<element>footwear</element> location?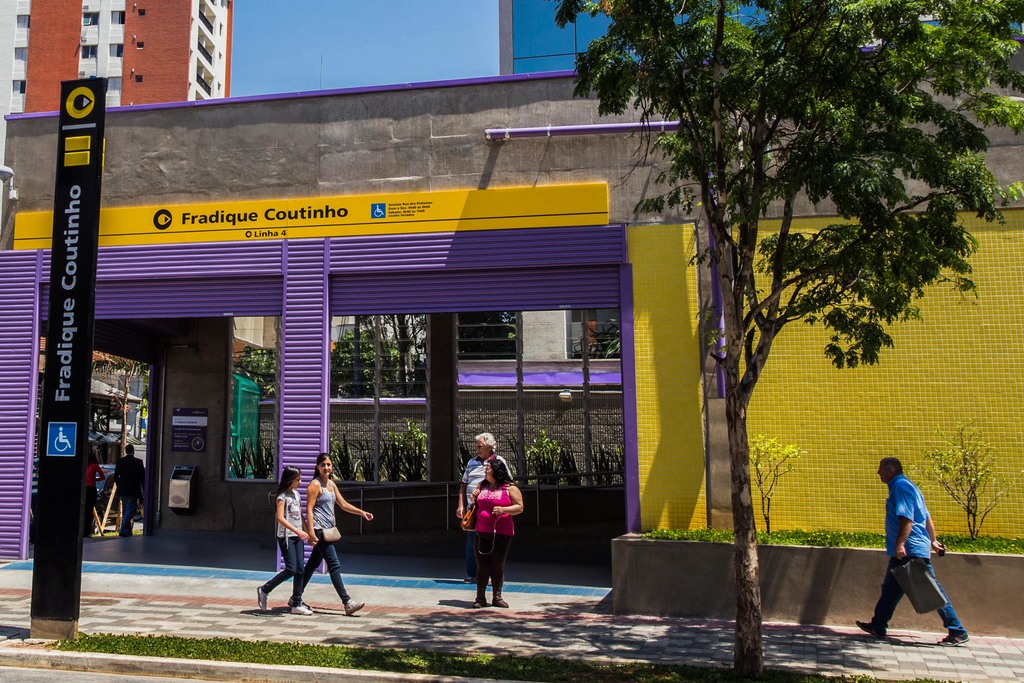
bbox=(289, 594, 313, 612)
